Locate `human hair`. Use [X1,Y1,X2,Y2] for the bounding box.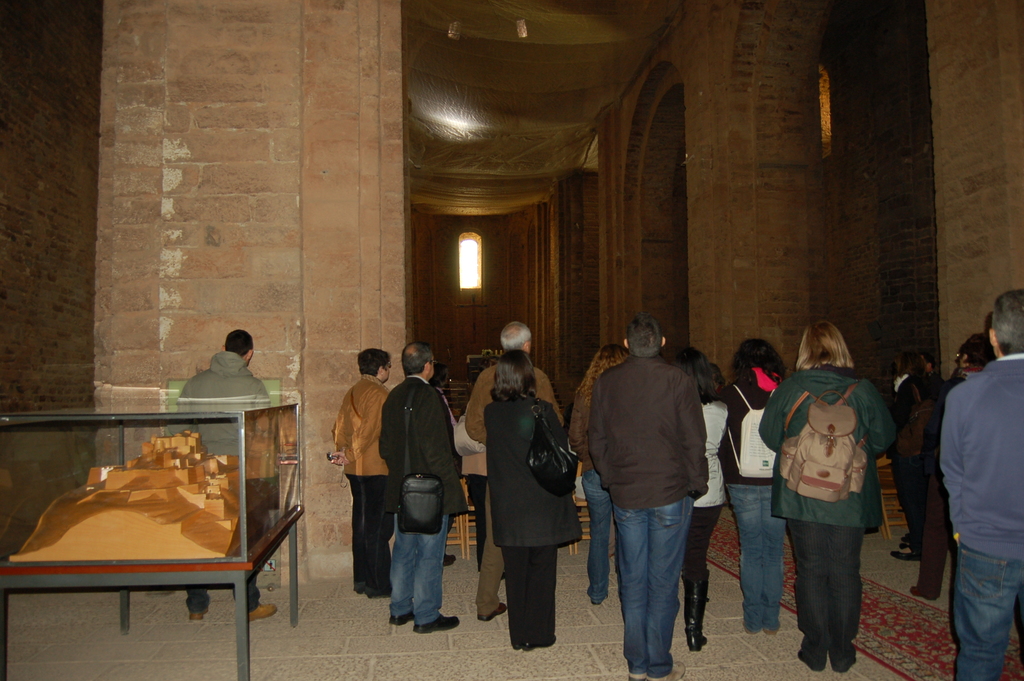
[225,329,252,357].
